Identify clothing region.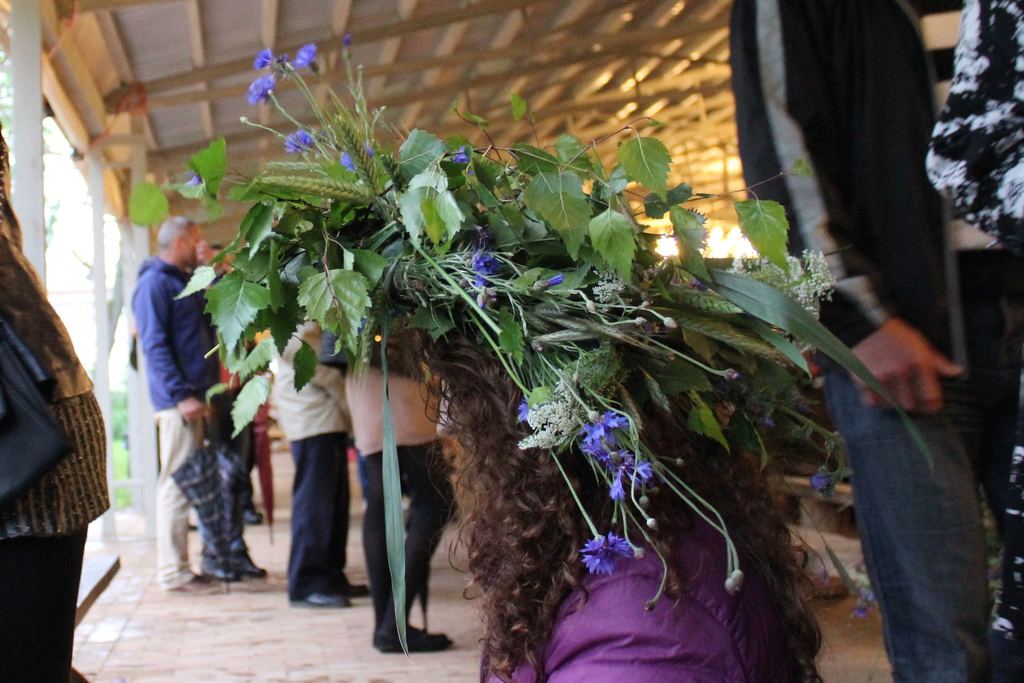
Region: <box>348,356,455,618</box>.
